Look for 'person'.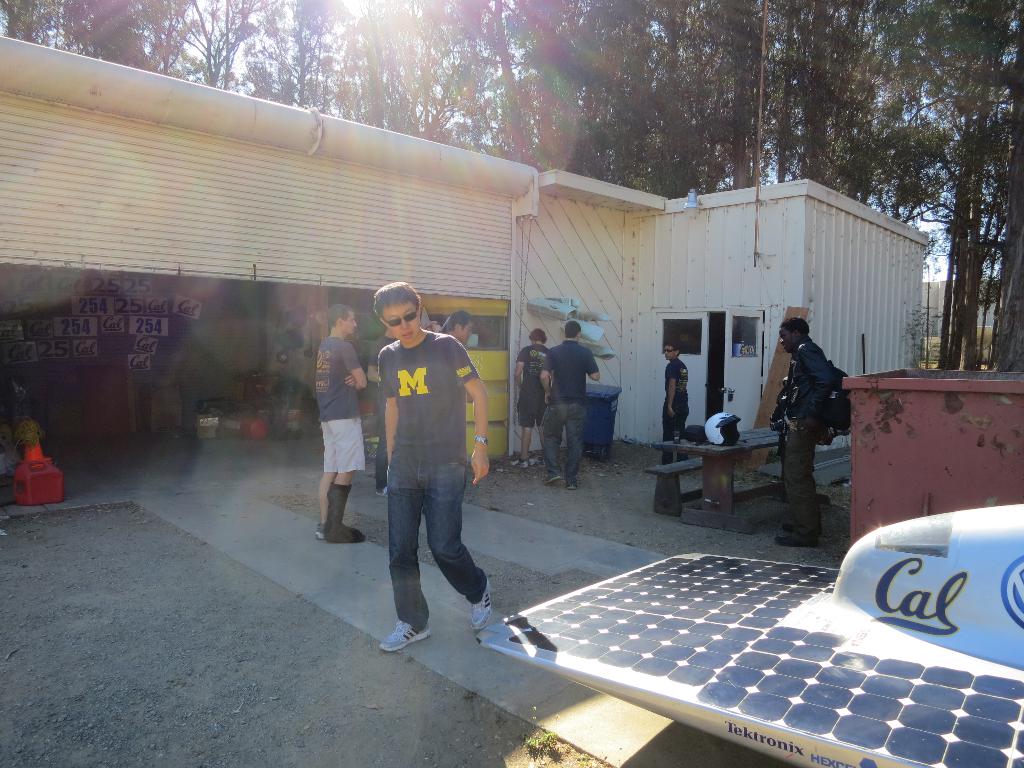
Found: box=[376, 279, 491, 652].
